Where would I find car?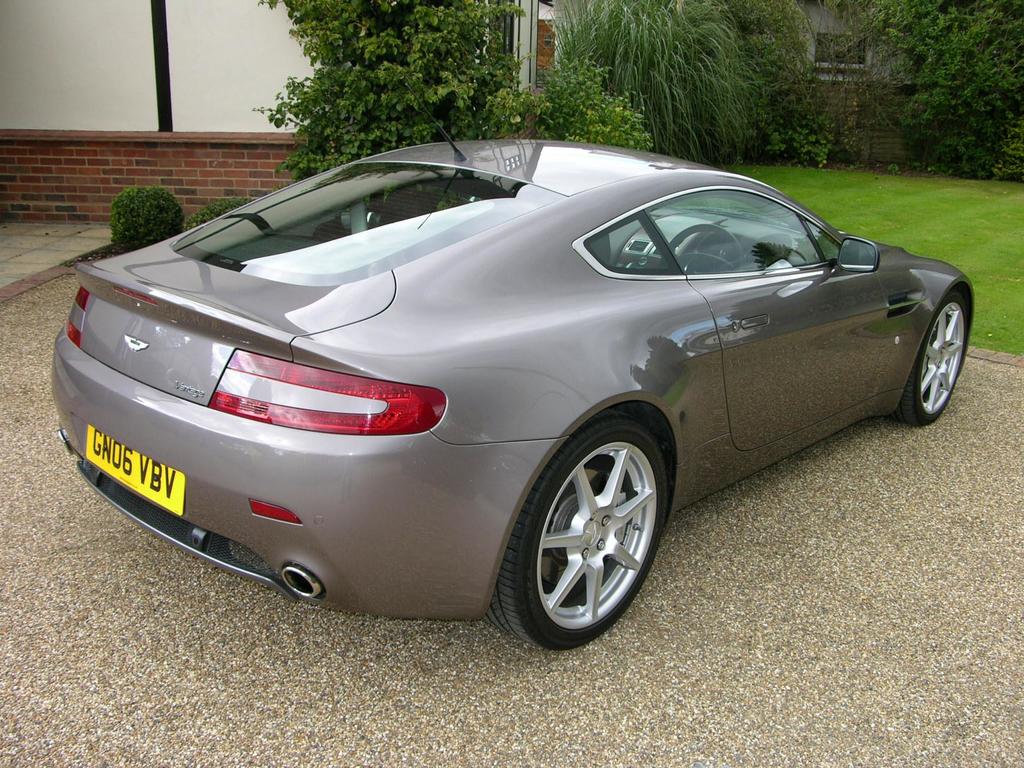
At 50/88/979/653.
